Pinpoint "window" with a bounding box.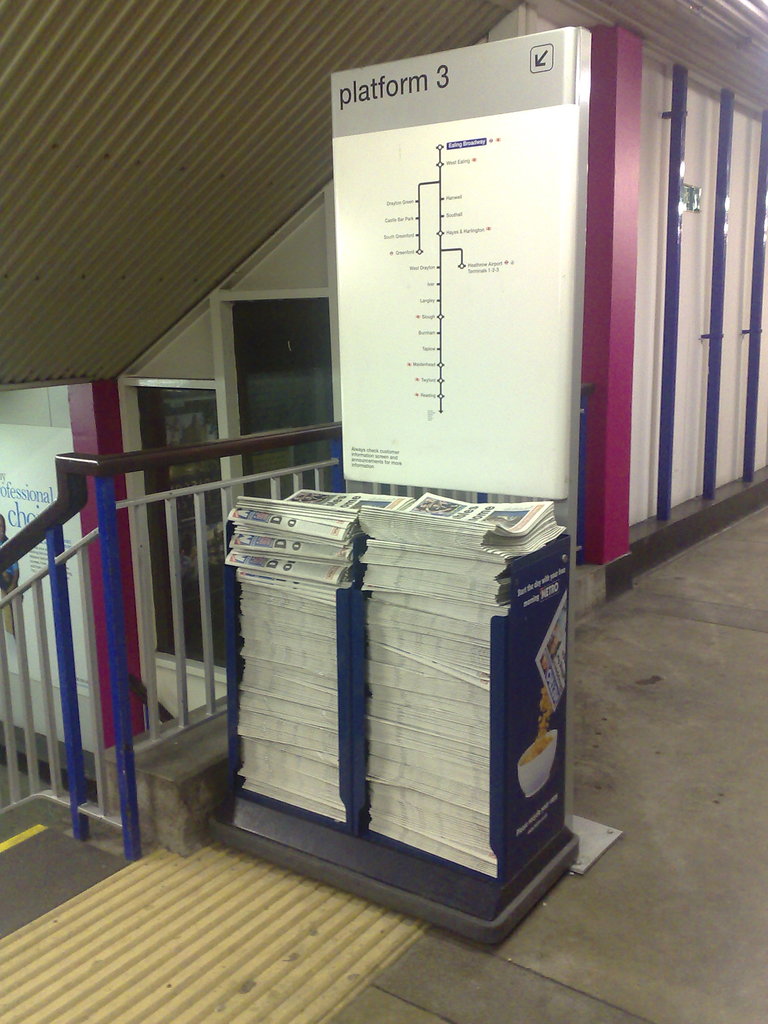
bbox=[208, 259, 355, 456].
